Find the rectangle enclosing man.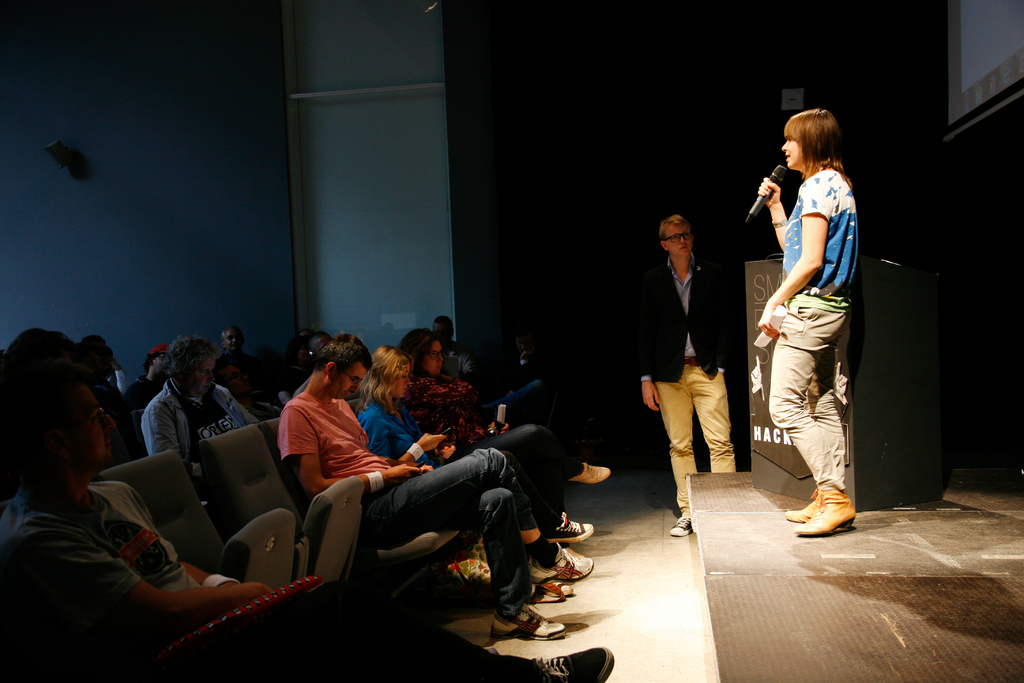
[143, 337, 257, 500].
